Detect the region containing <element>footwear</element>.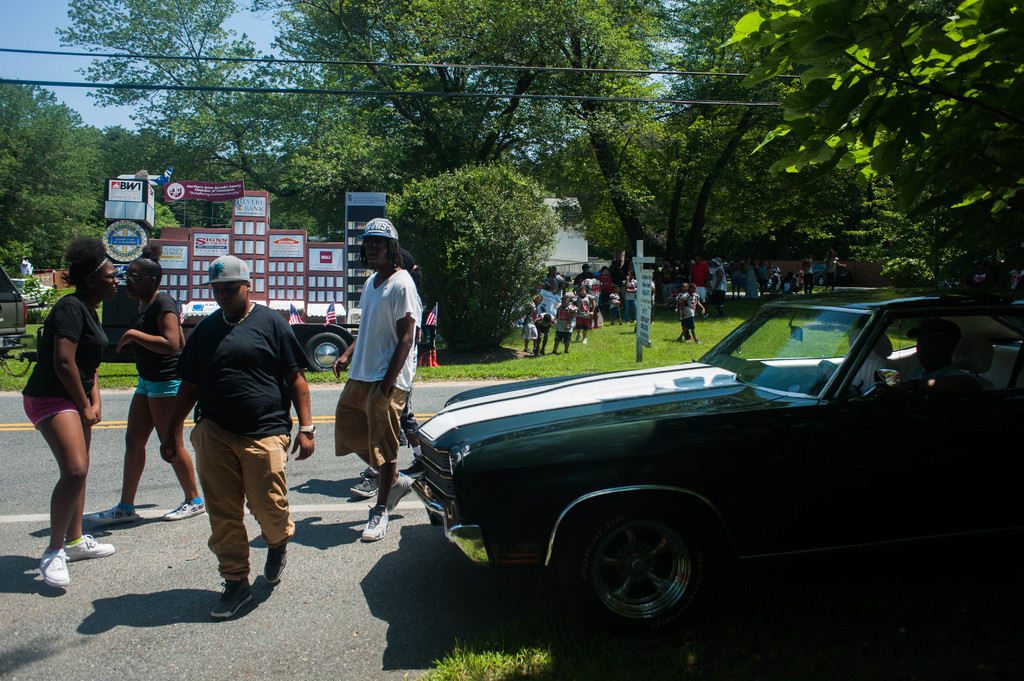
{"x1": 387, "y1": 471, "x2": 415, "y2": 515}.
